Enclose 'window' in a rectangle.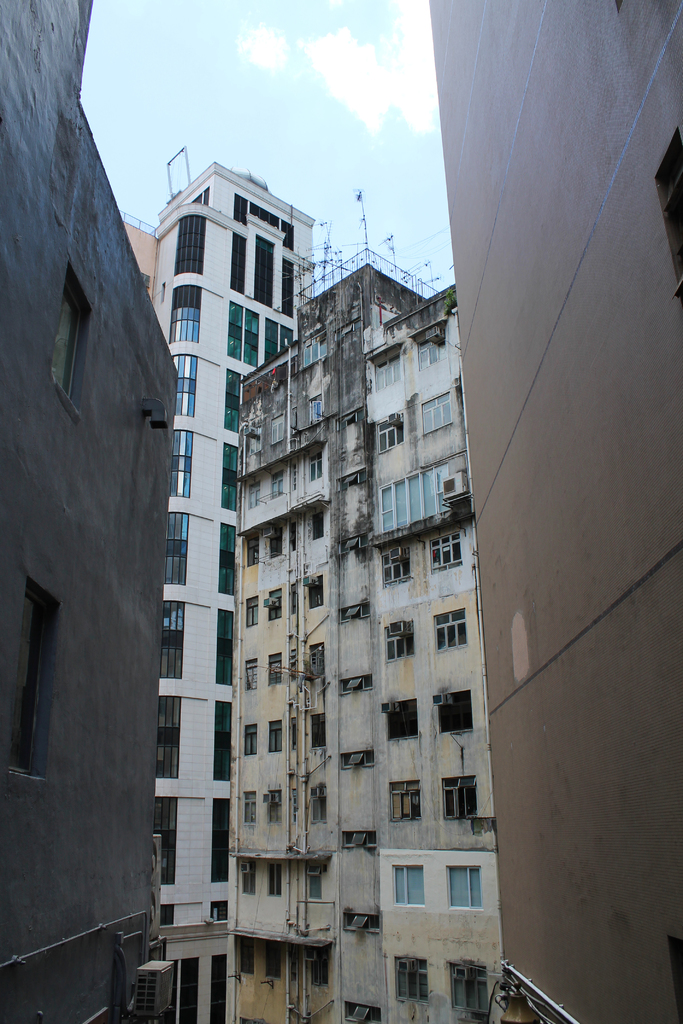
pyautogui.locateOnScreen(49, 267, 91, 407).
